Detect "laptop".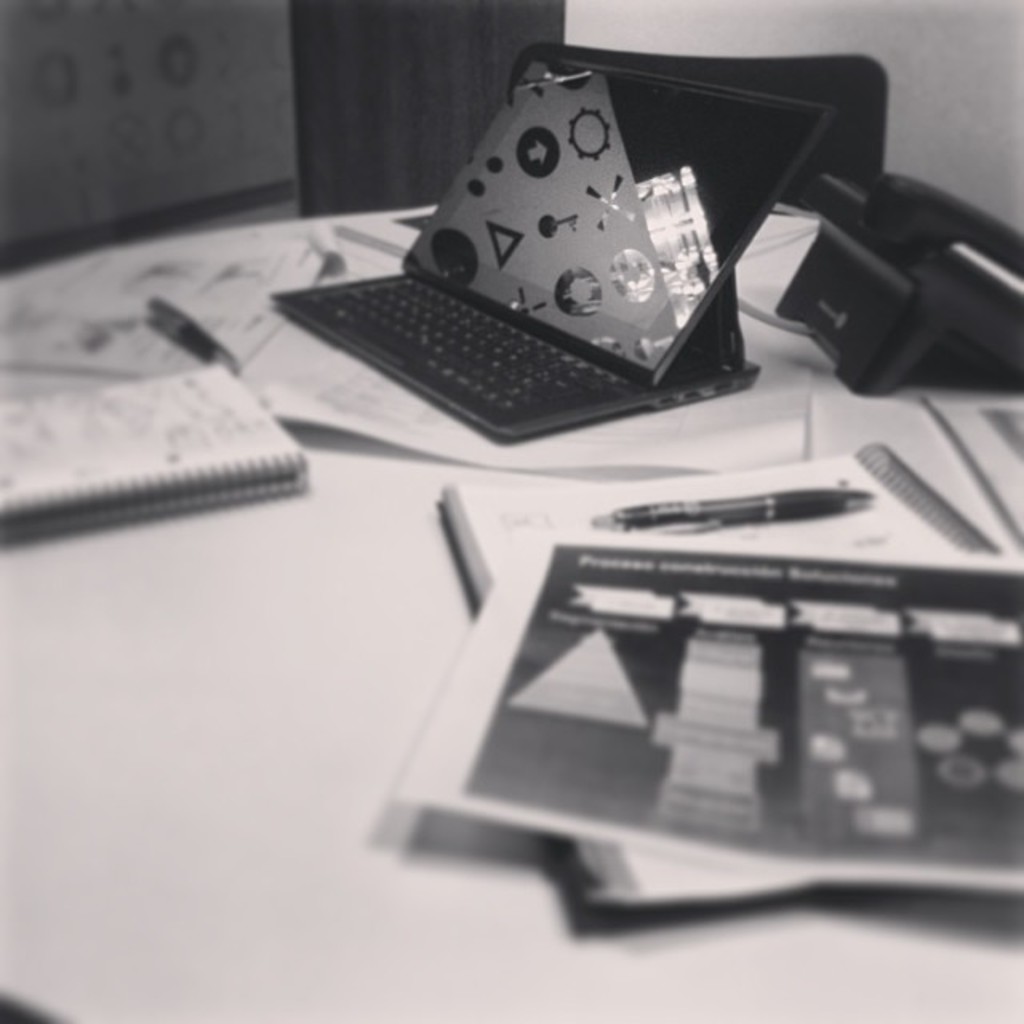
Detected at {"x1": 280, "y1": 16, "x2": 830, "y2": 446}.
